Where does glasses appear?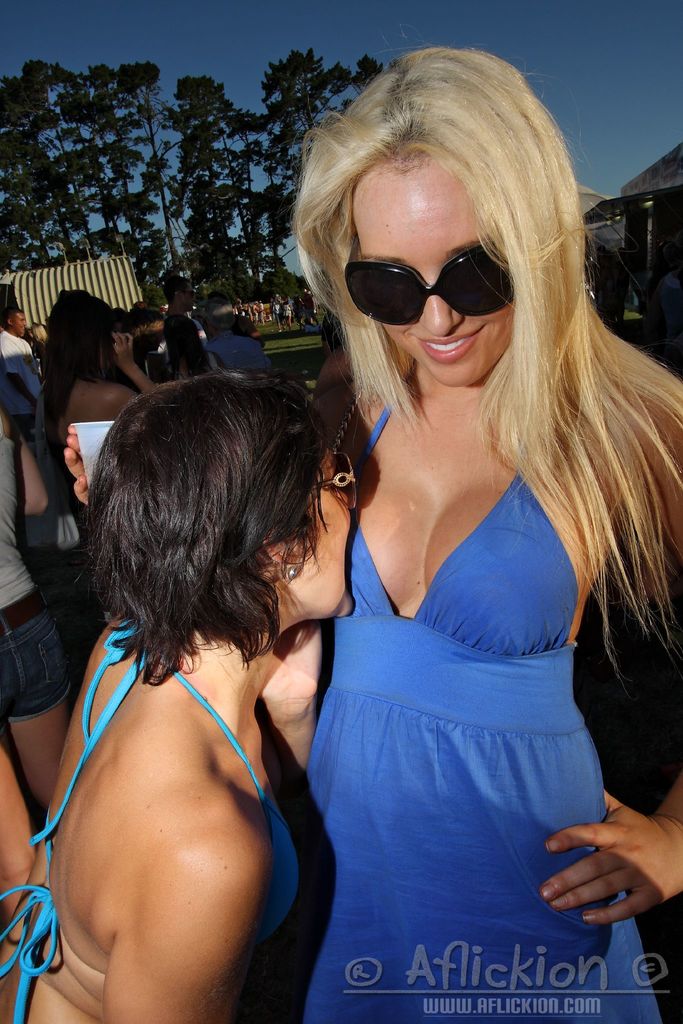
Appears at detection(345, 253, 538, 317).
